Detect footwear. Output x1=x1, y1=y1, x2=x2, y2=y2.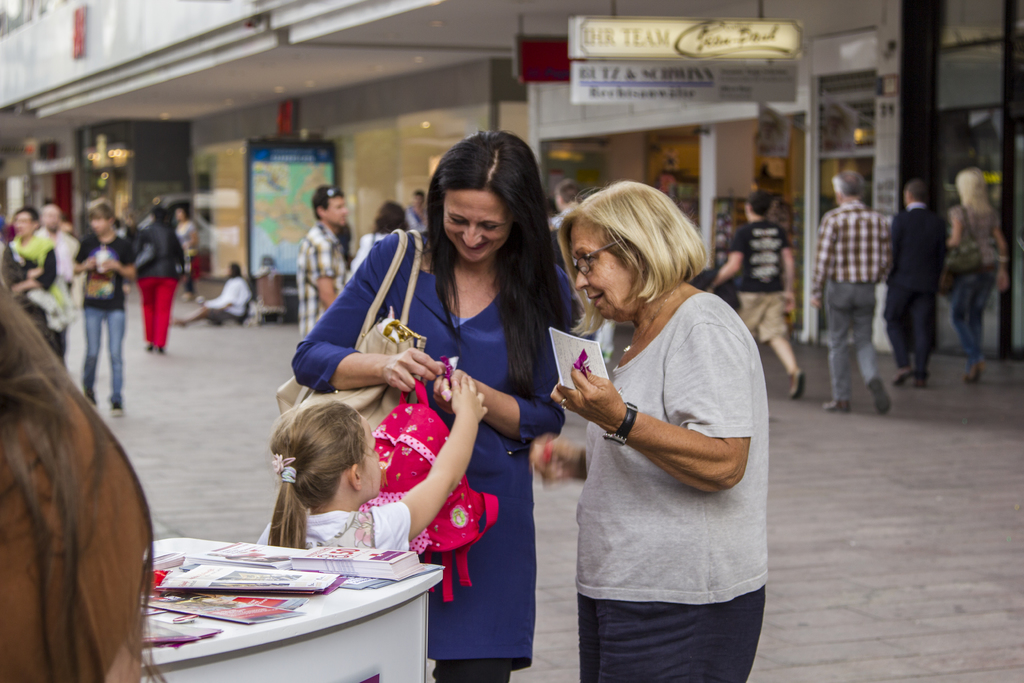
x1=81, y1=392, x2=102, y2=404.
